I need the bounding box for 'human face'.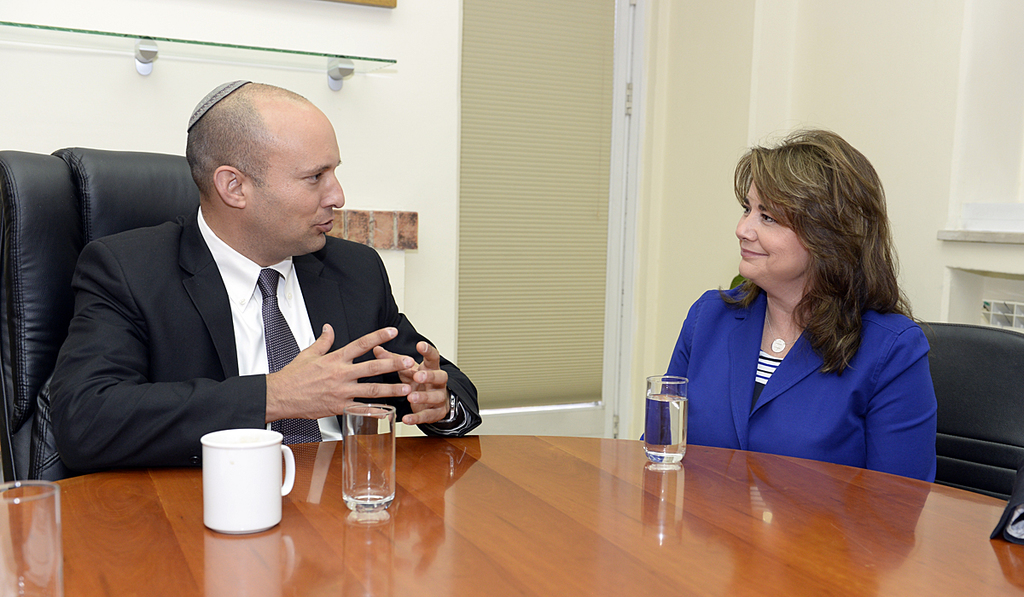
Here it is: 737:175:817:287.
